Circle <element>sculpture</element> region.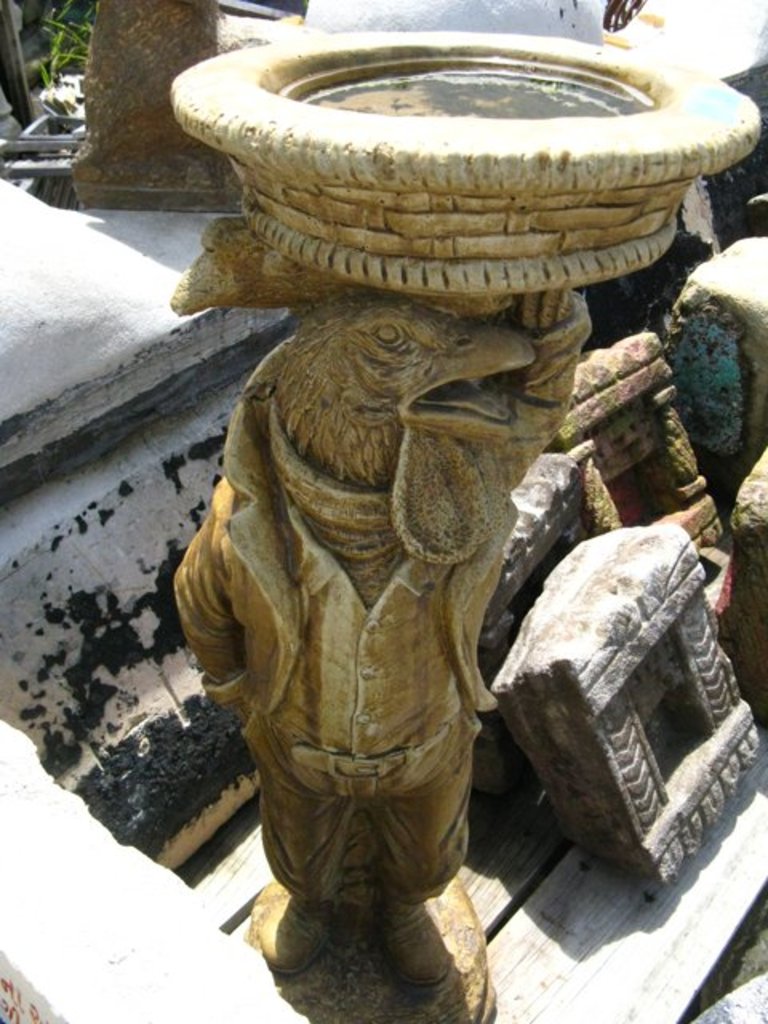
Region: x1=157, y1=0, x2=718, y2=957.
